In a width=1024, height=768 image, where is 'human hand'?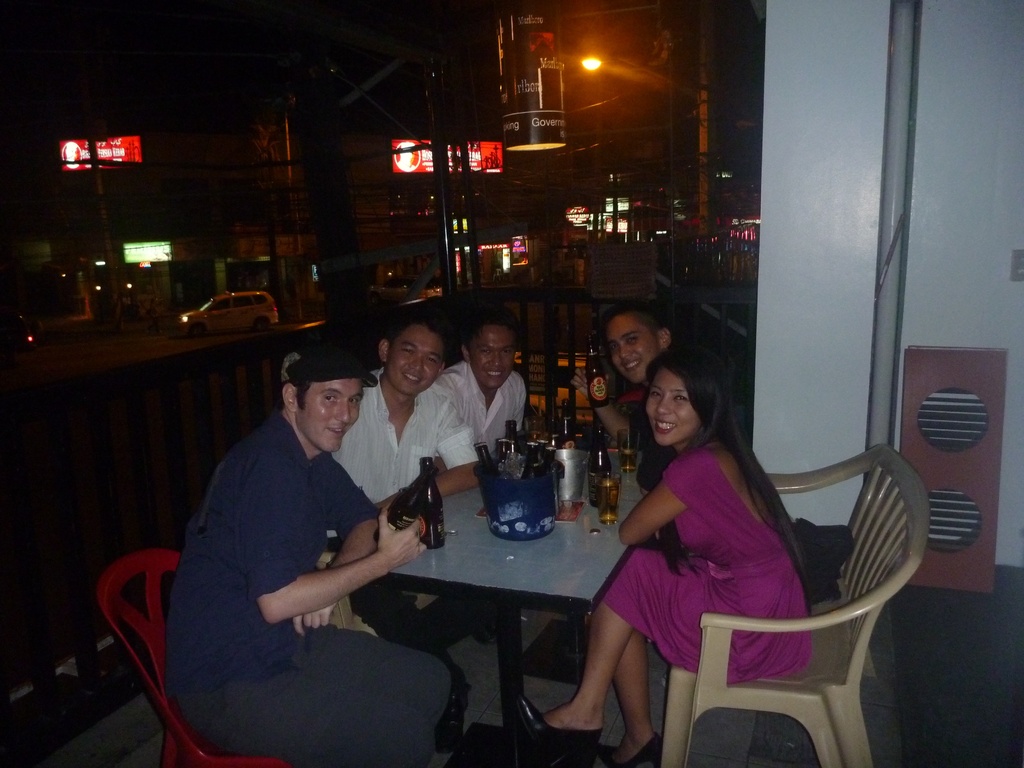
box=[573, 365, 607, 399].
